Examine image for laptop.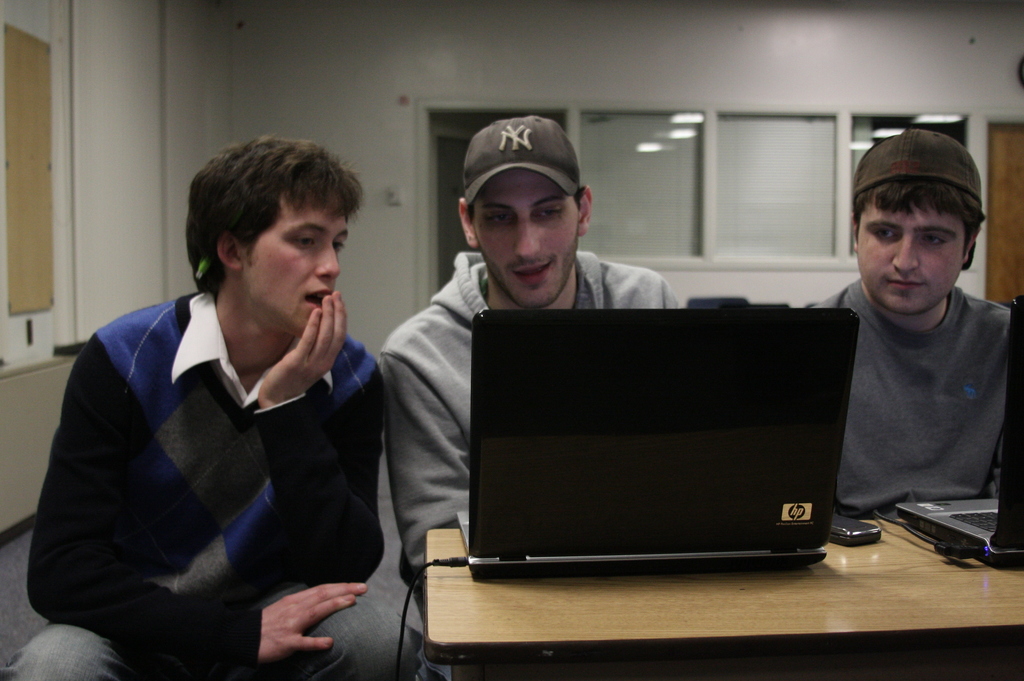
Examination result: 468,314,853,601.
